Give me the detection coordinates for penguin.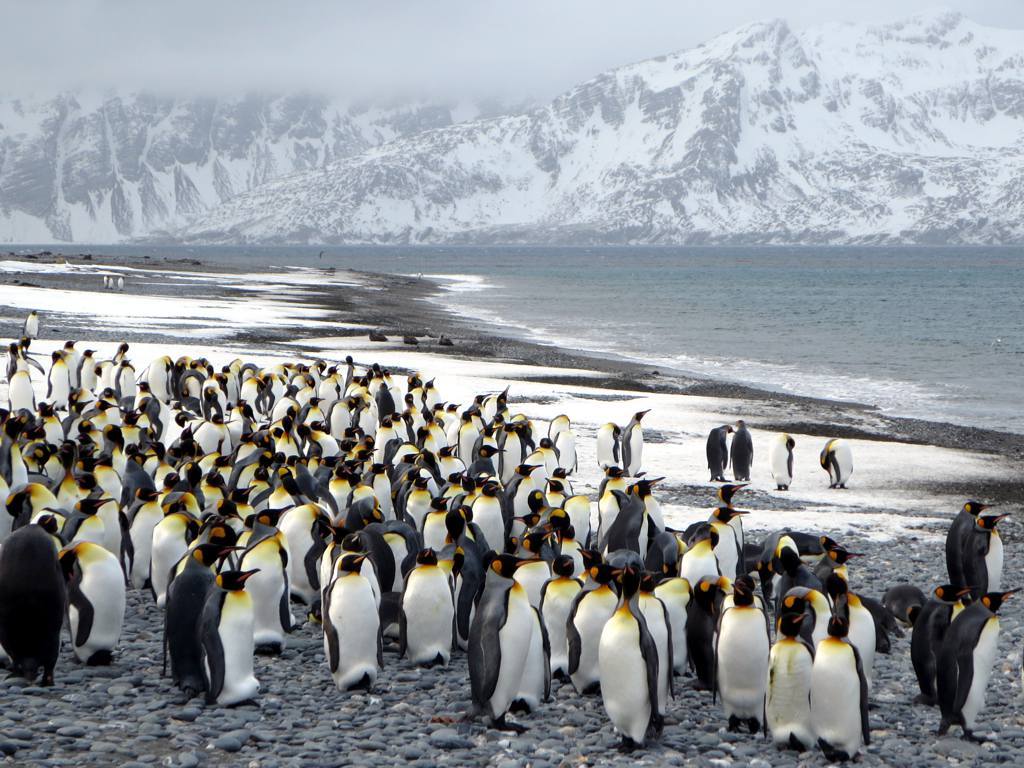
815/437/855/492.
